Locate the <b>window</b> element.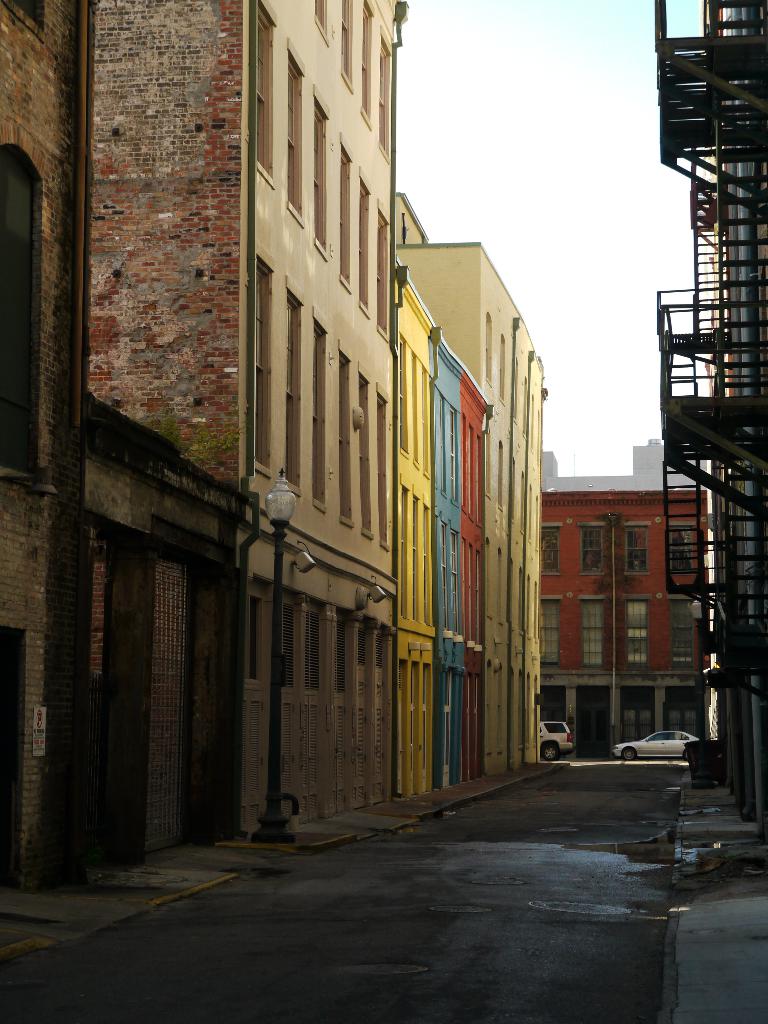
Element bbox: rect(539, 600, 562, 665).
